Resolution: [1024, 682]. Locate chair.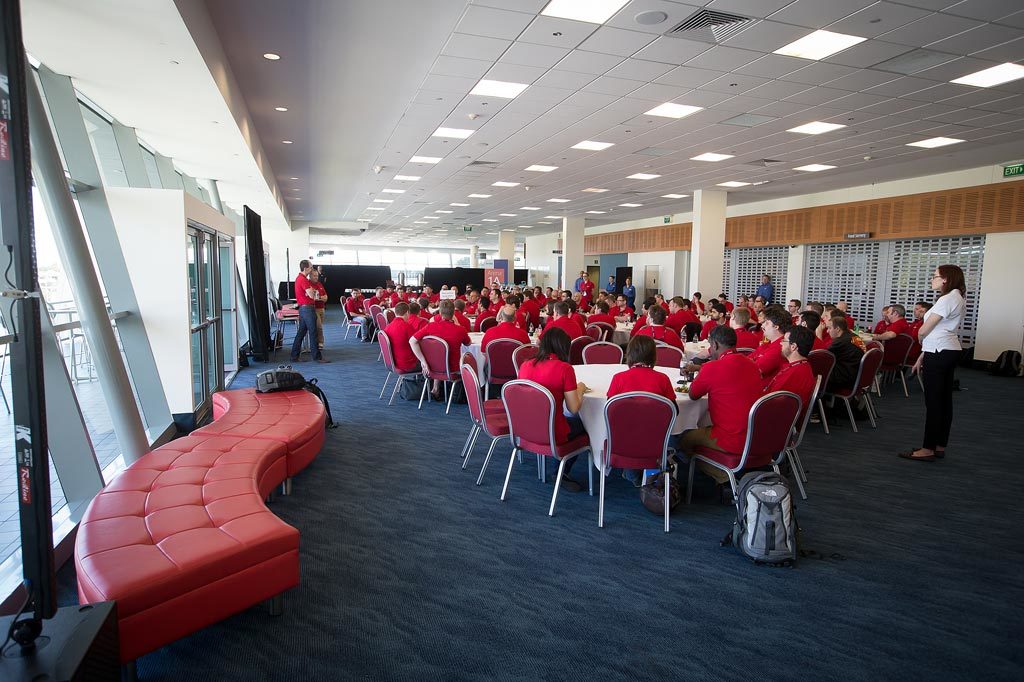
l=489, t=367, r=590, b=513.
